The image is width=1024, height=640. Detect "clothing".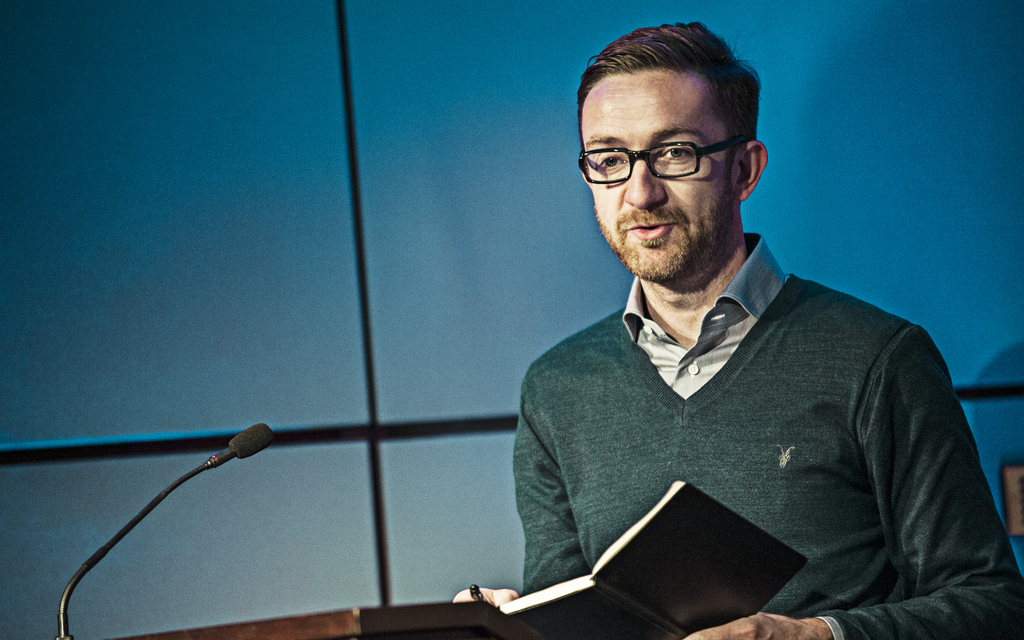
Detection: pyautogui.locateOnScreen(508, 236, 973, 631).
